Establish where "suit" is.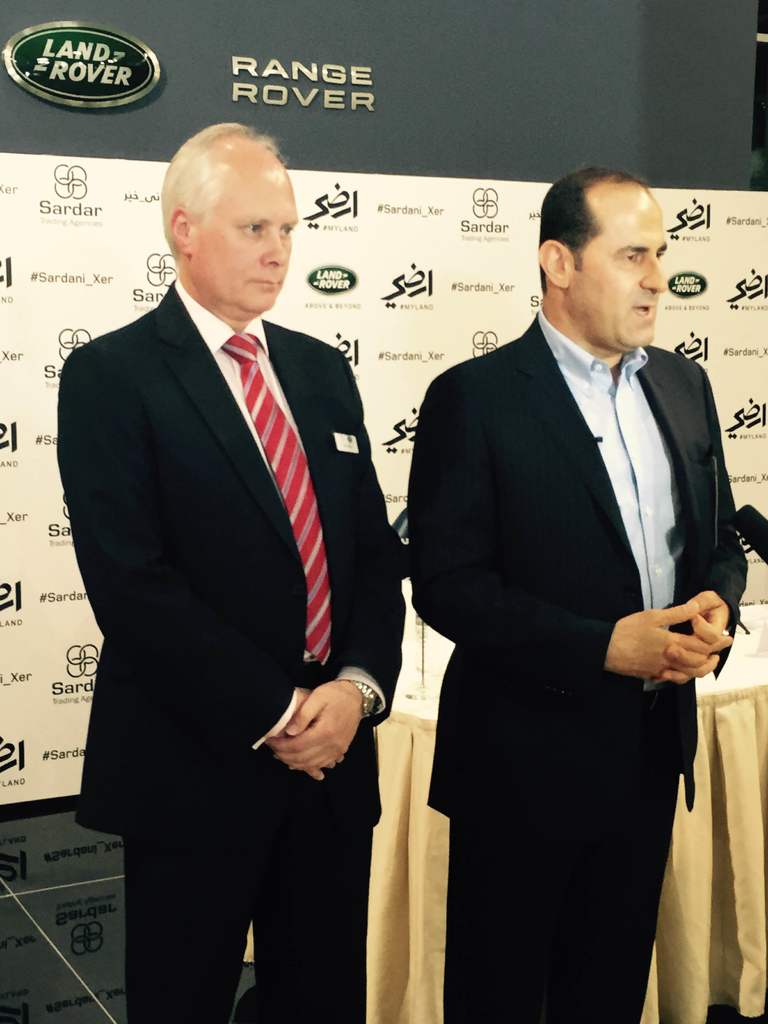
Established at <bbox>67, 285, 396, 1023</bbox>.
